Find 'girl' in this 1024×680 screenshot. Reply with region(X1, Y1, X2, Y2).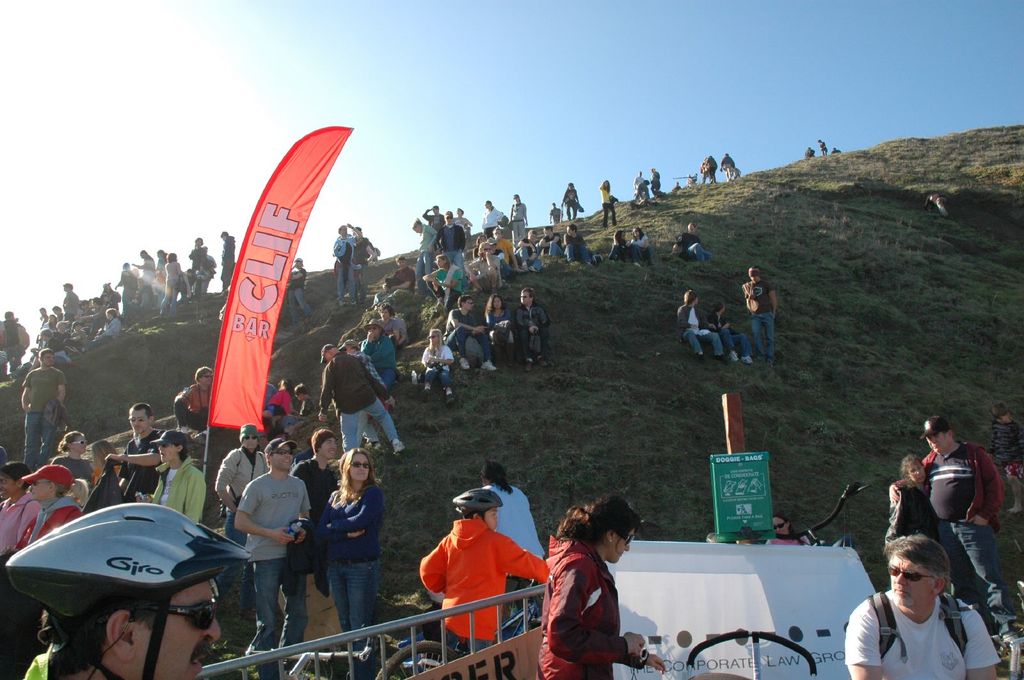
region(72, 478, 97, 500).
